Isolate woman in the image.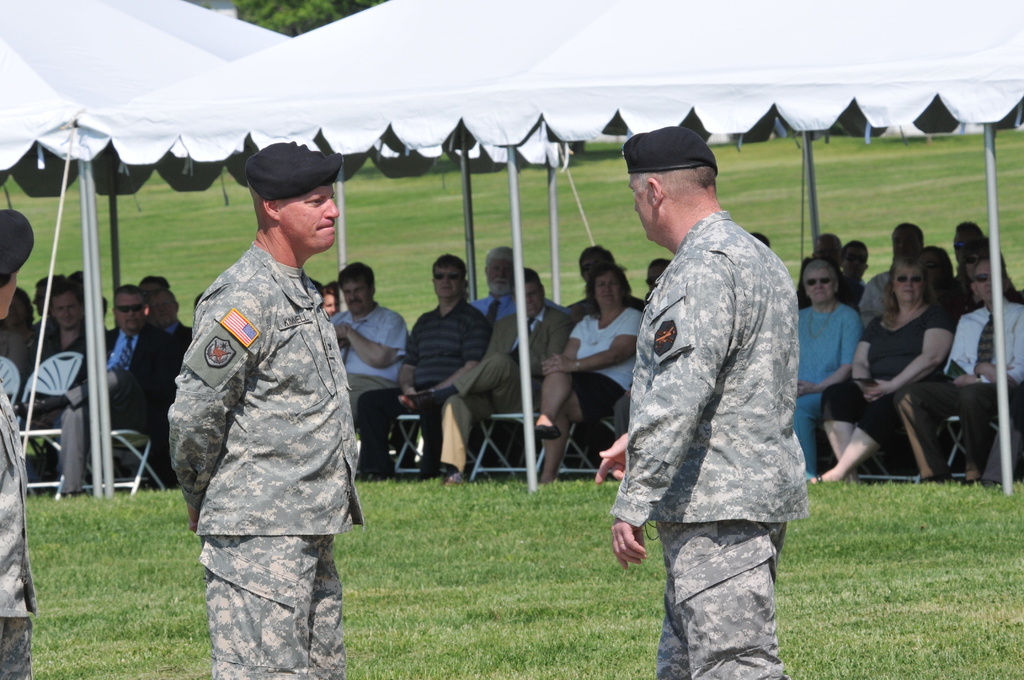
Isolated region: left=897, top=264, right=1023, bottom=490.
